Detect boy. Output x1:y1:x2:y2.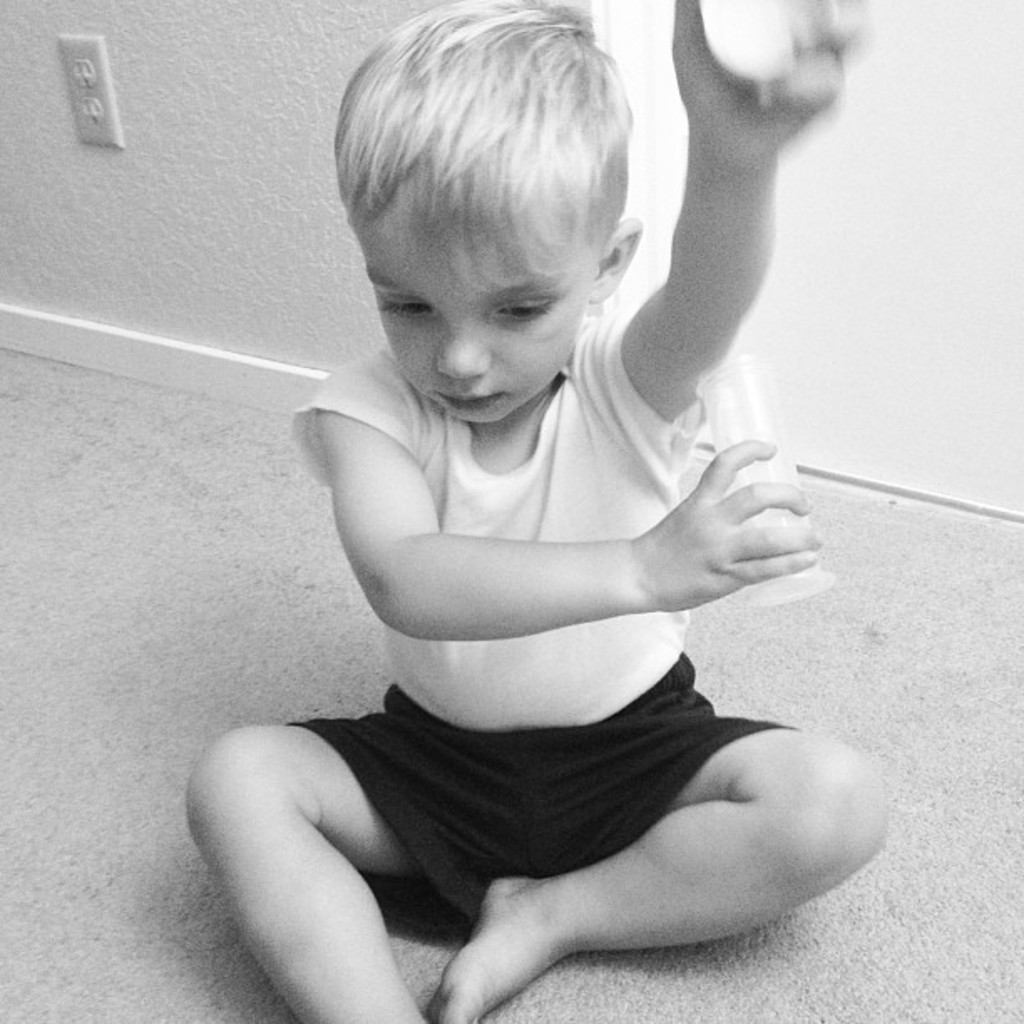
187:0:887:1022.
